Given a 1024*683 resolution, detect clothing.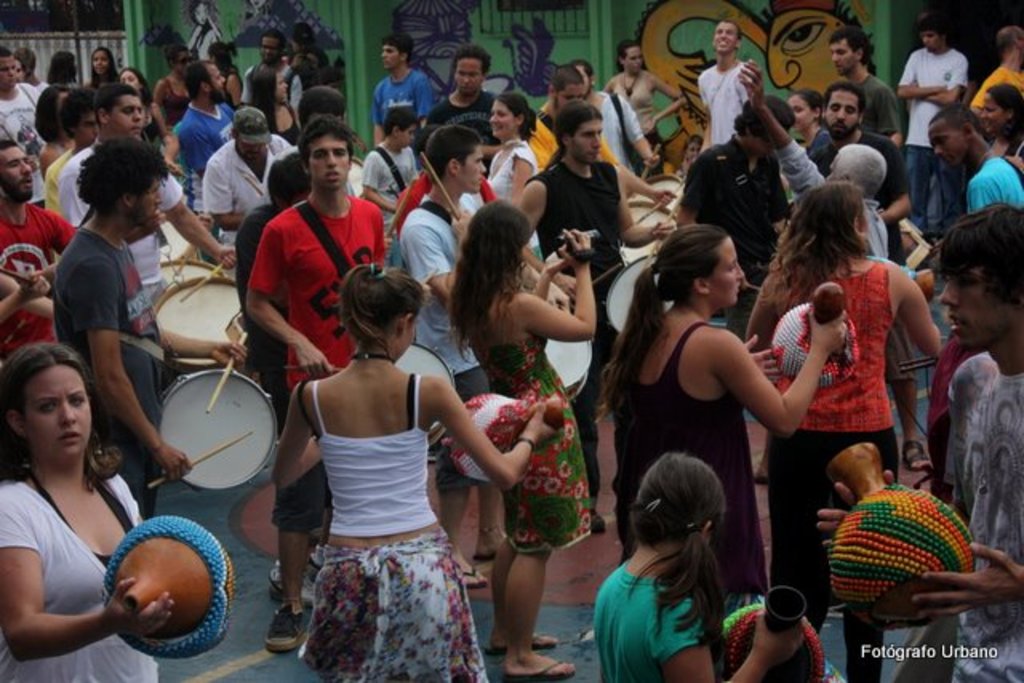
[left=459, top=293, right=597, bottom=561].
